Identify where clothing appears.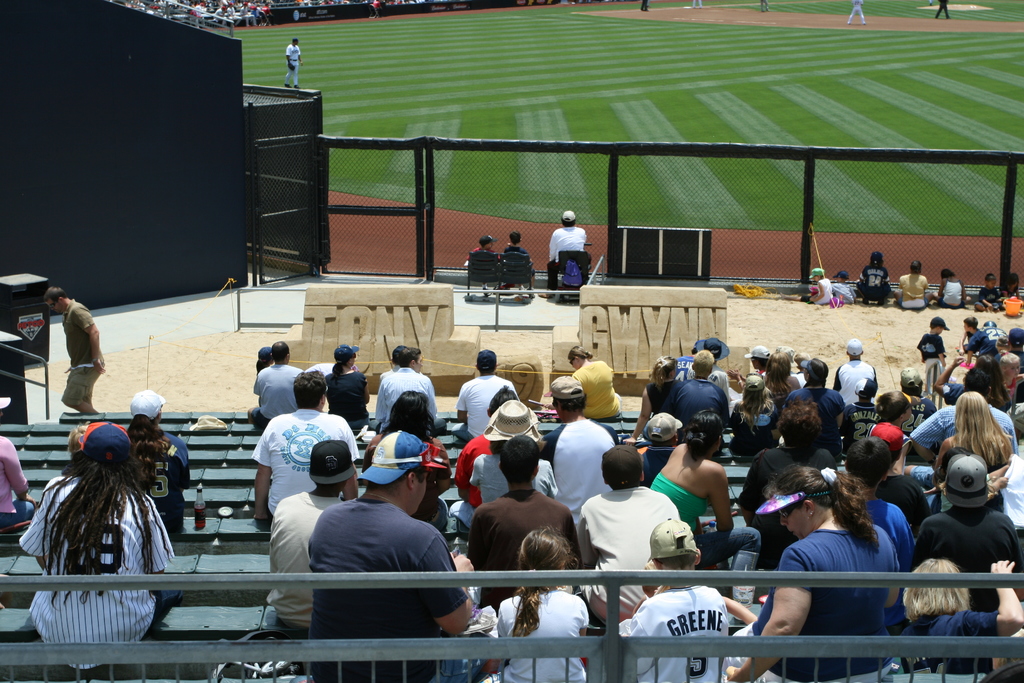
Appears at x1=939 y1=279 x2=963 y2=309.
